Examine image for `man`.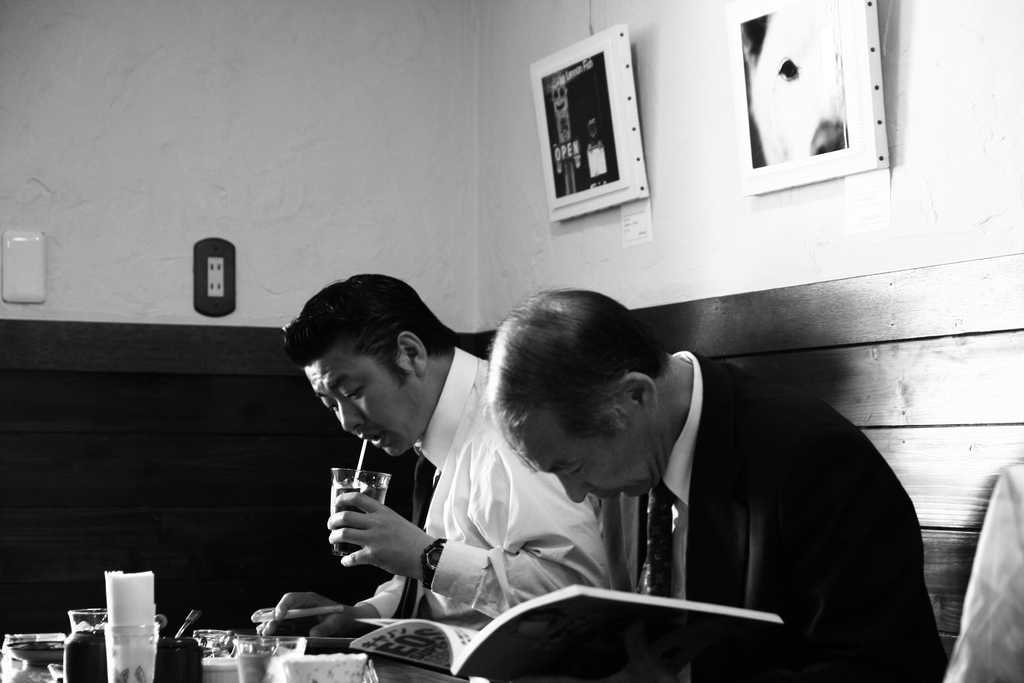
Examination result: bbox(252, 287, 528, 635).
